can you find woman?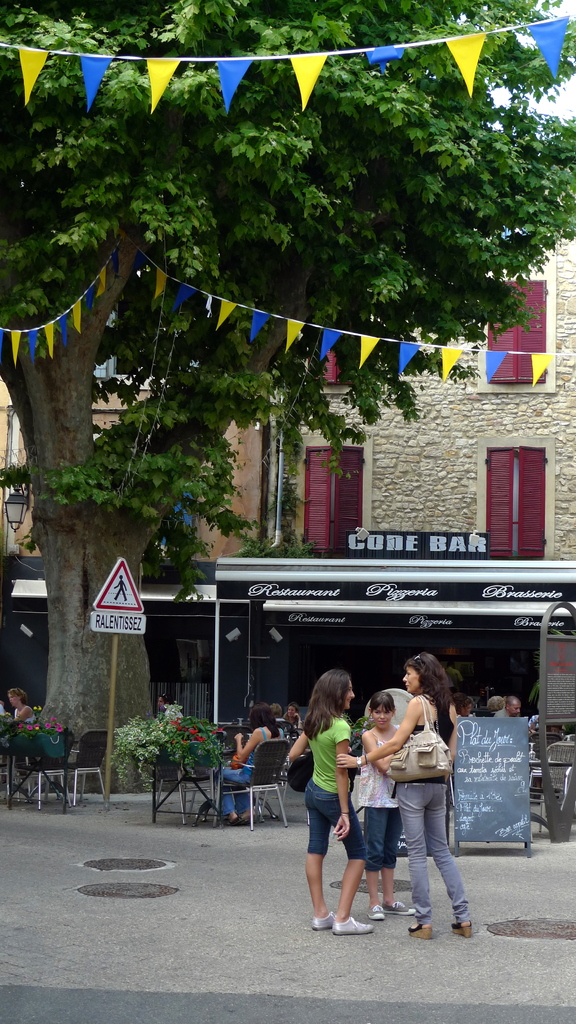
Yes, bounding box: (212,702,286,824).
